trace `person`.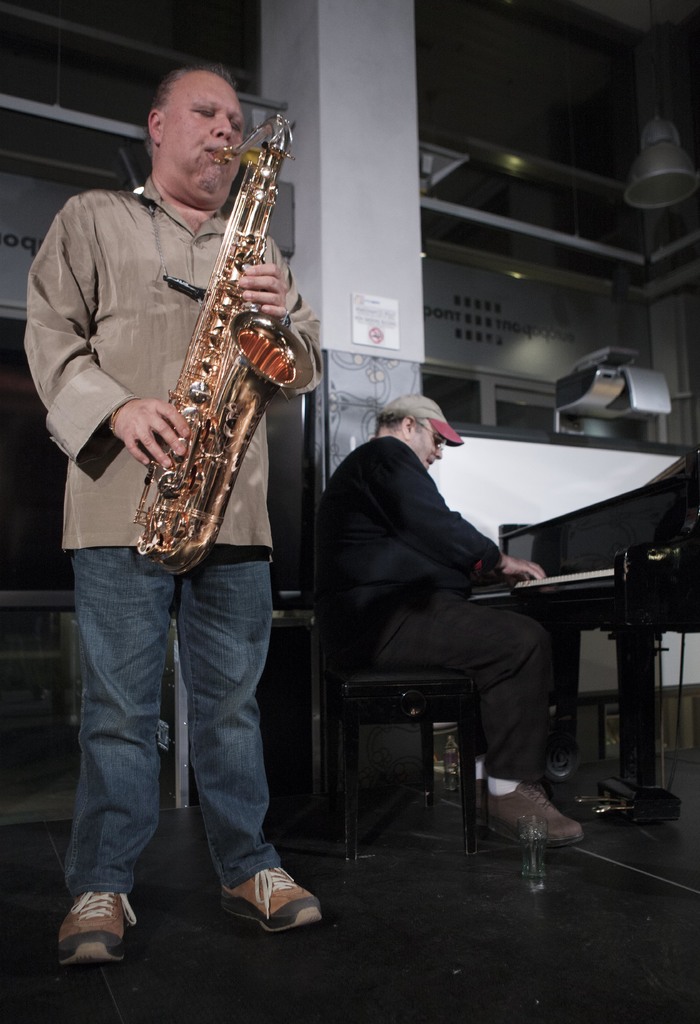
Traced to select_region(305, 396, 582, 846).
